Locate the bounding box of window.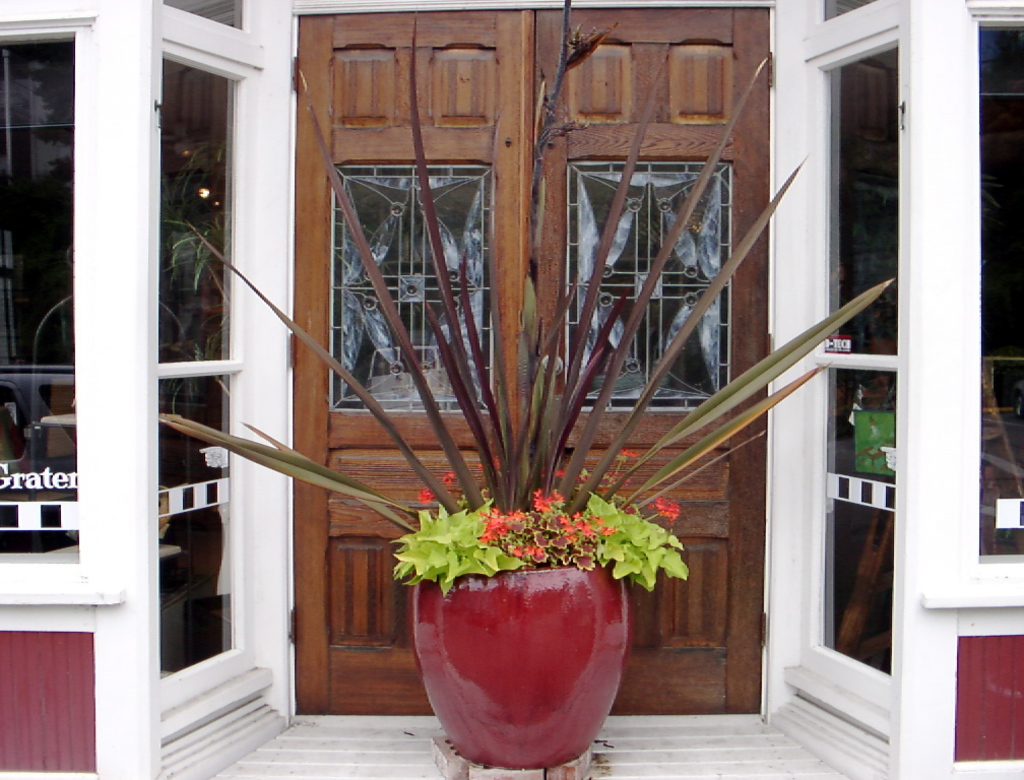
Bounding box: x1=803 y1=36 x2=903 y2=665.
